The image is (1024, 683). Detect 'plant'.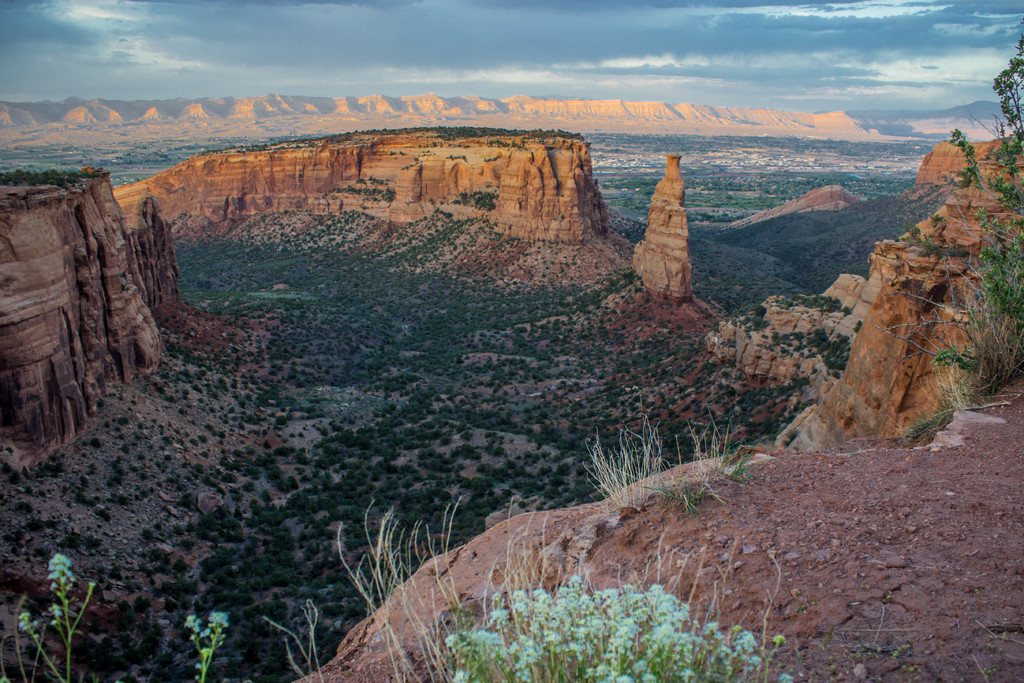
Detection: [left=0, top=529, right=254, bottom=680].
